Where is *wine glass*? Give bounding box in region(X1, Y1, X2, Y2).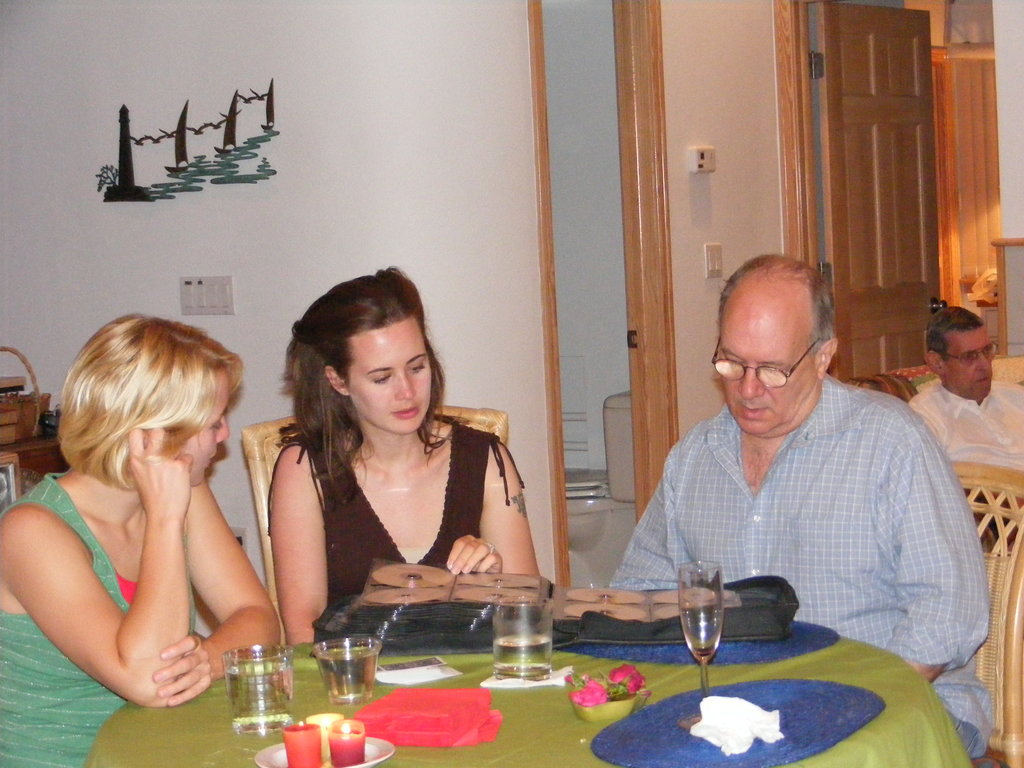
region(680, 558, 721, 733).
